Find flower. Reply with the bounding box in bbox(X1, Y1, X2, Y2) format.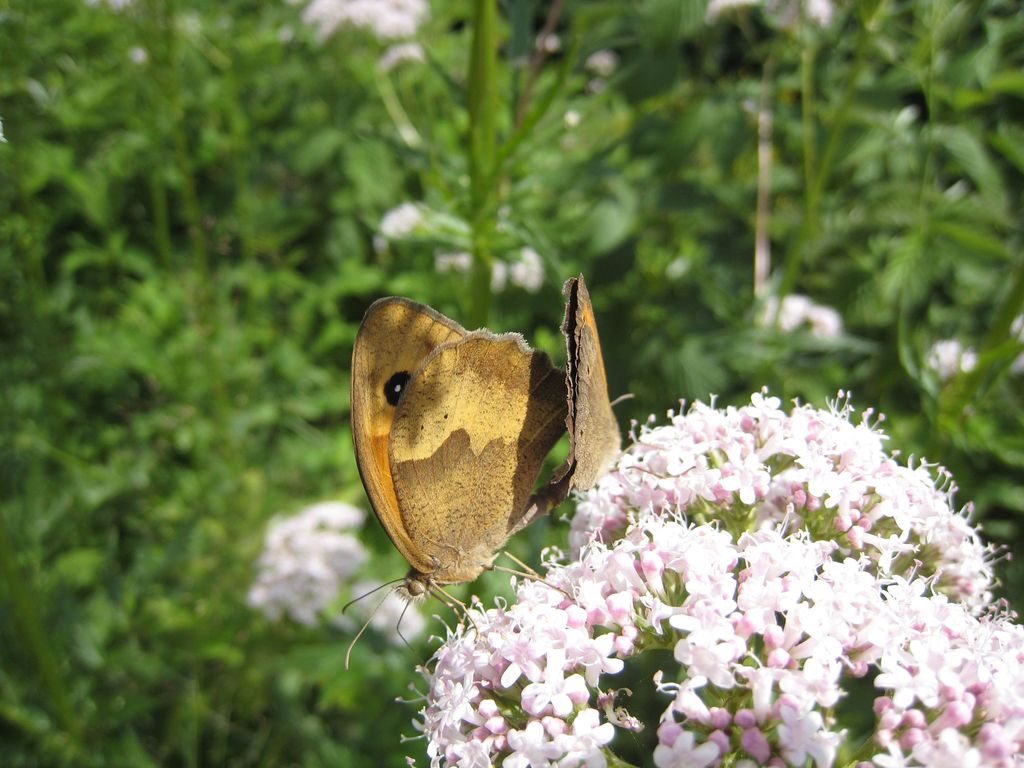
bbox(588, 50, 614, 81).
